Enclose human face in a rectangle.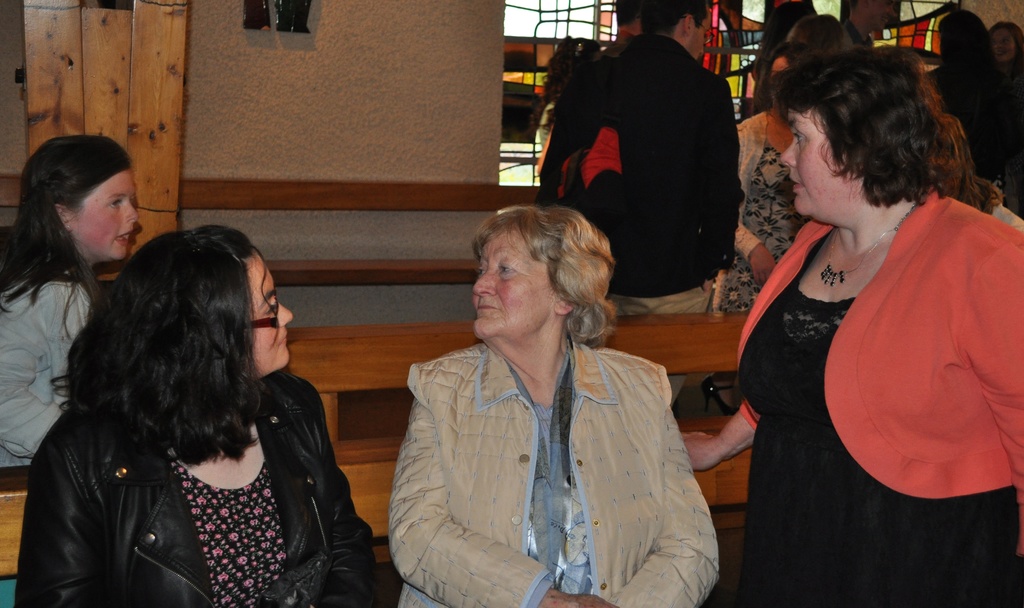
detection(678, 1, 720, 70).
